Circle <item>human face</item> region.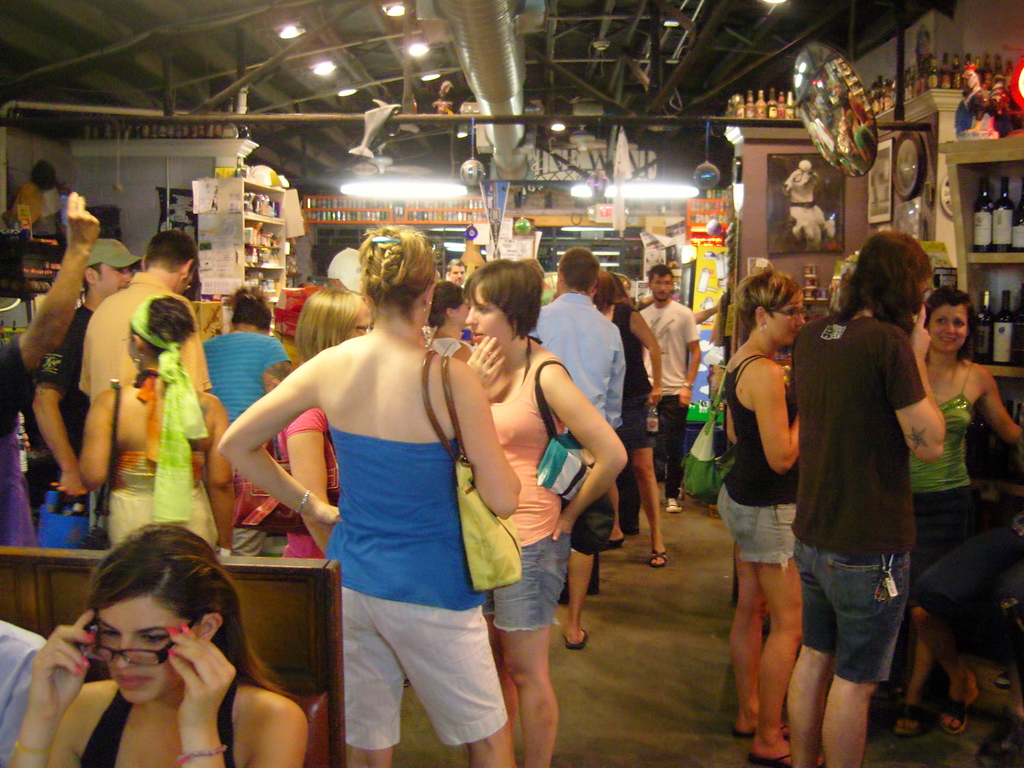
Region: box=[465, 290, 518, 347].
